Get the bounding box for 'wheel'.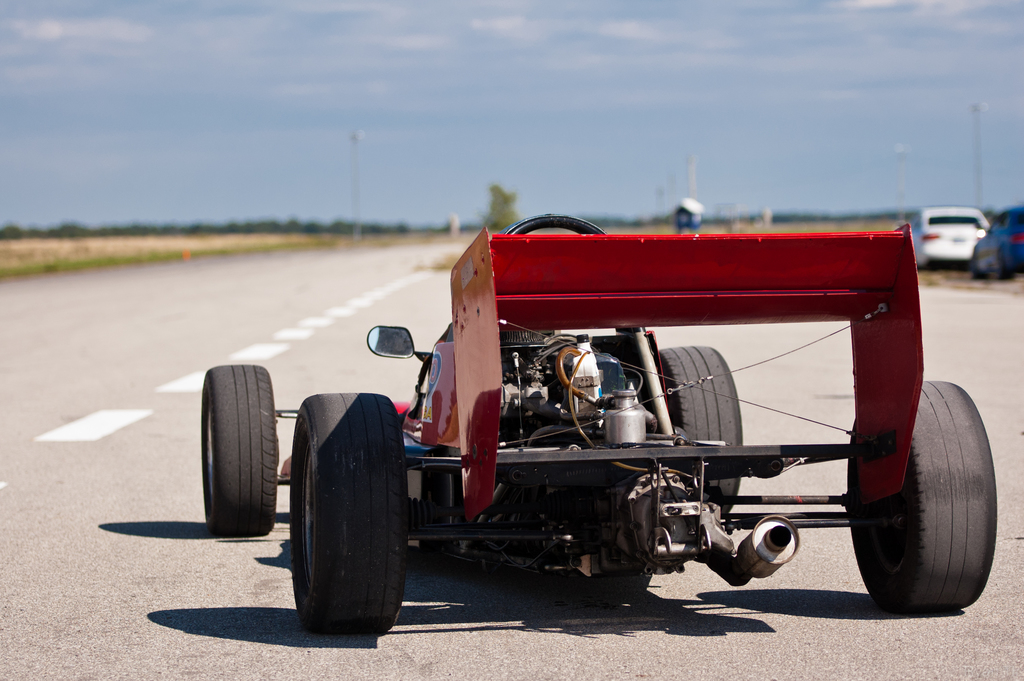
l=658, t=345, r=742, b=518.
